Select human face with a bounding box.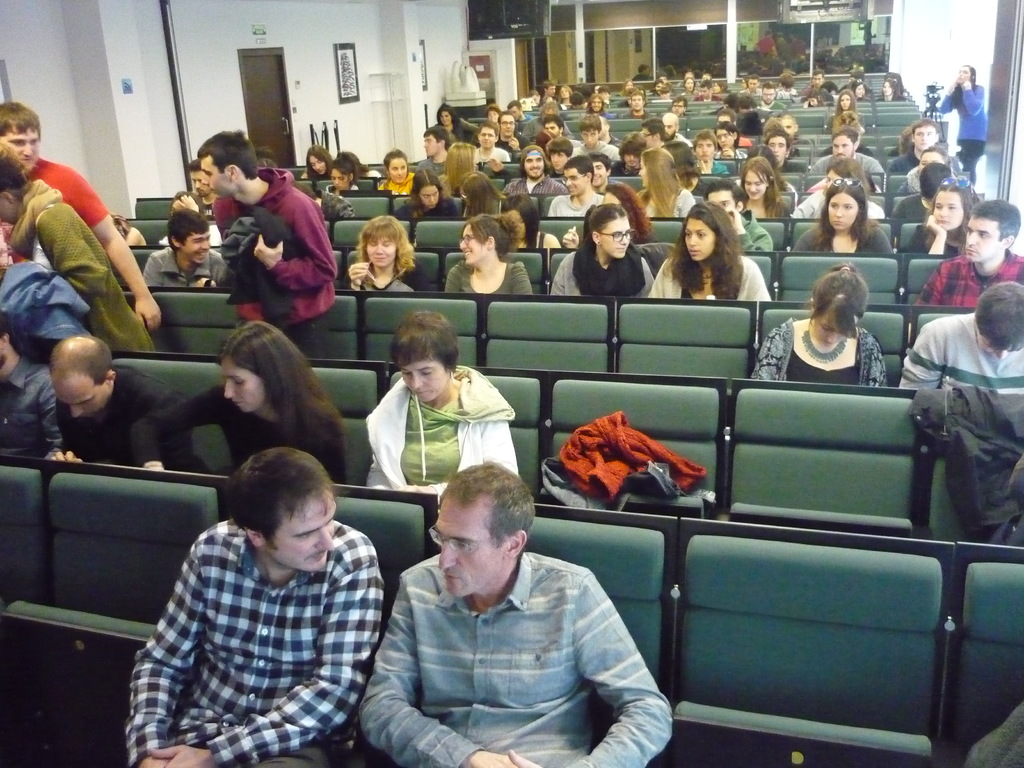
(766, 138, 788, 163).
